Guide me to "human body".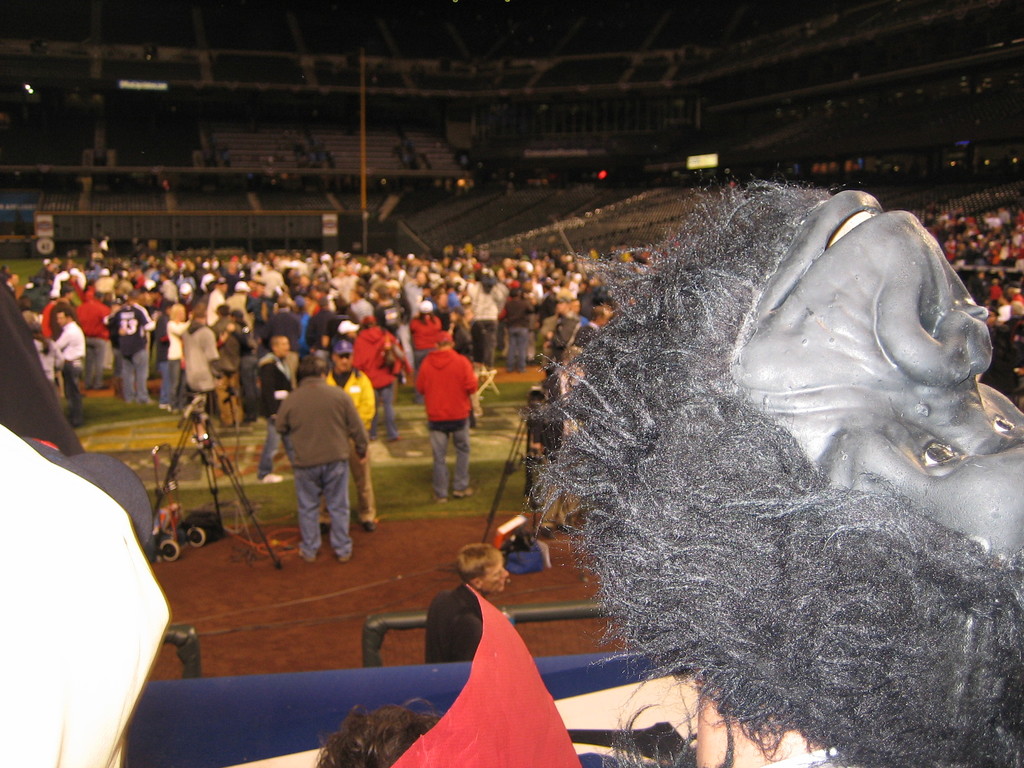
Guidance: {"x1": 119, "y1": 270, "x2": 138, "y2": 286}.
